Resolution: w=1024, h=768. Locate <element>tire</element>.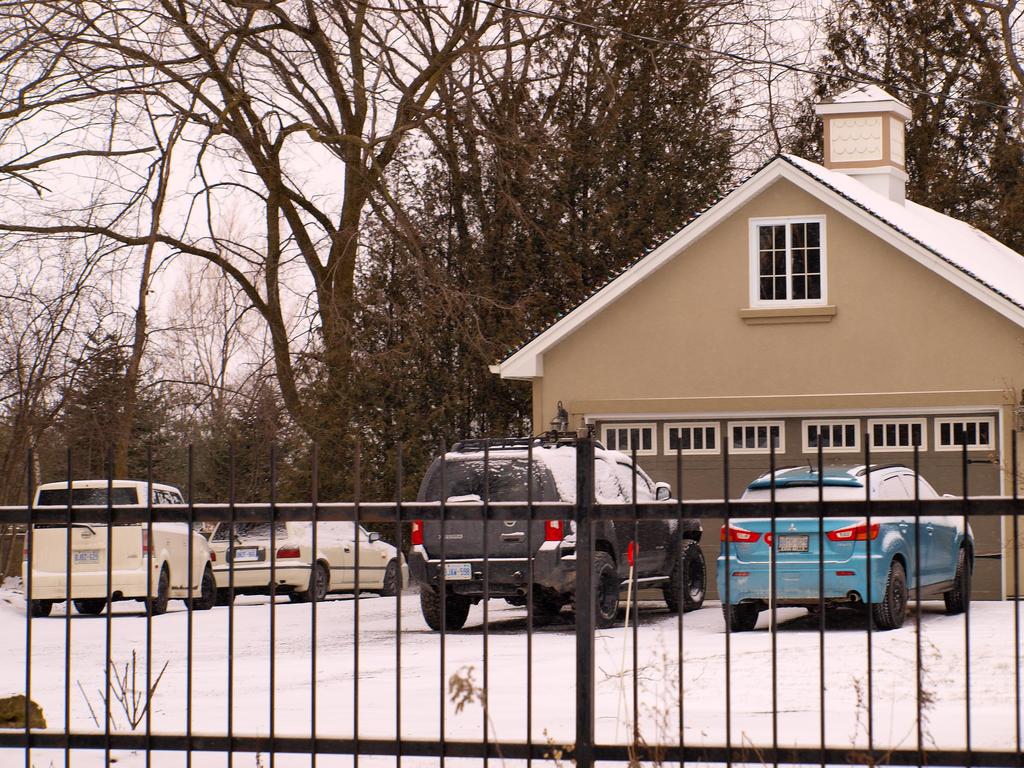
[left=147, top=569, right=168, bottom=614].
